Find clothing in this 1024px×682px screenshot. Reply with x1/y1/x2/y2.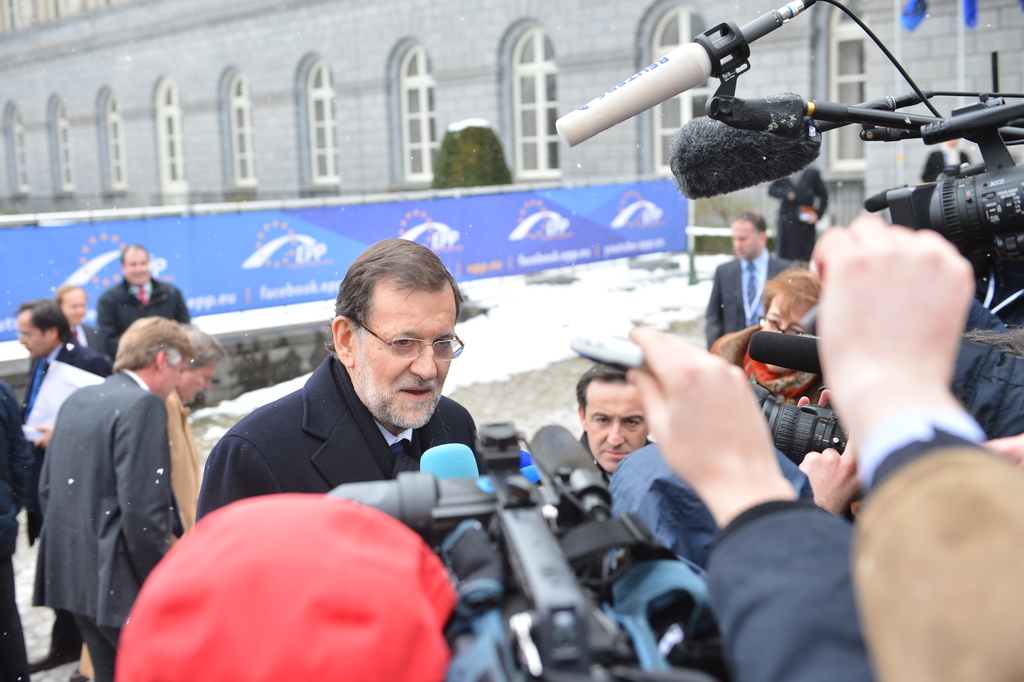
16/332/204/668.
